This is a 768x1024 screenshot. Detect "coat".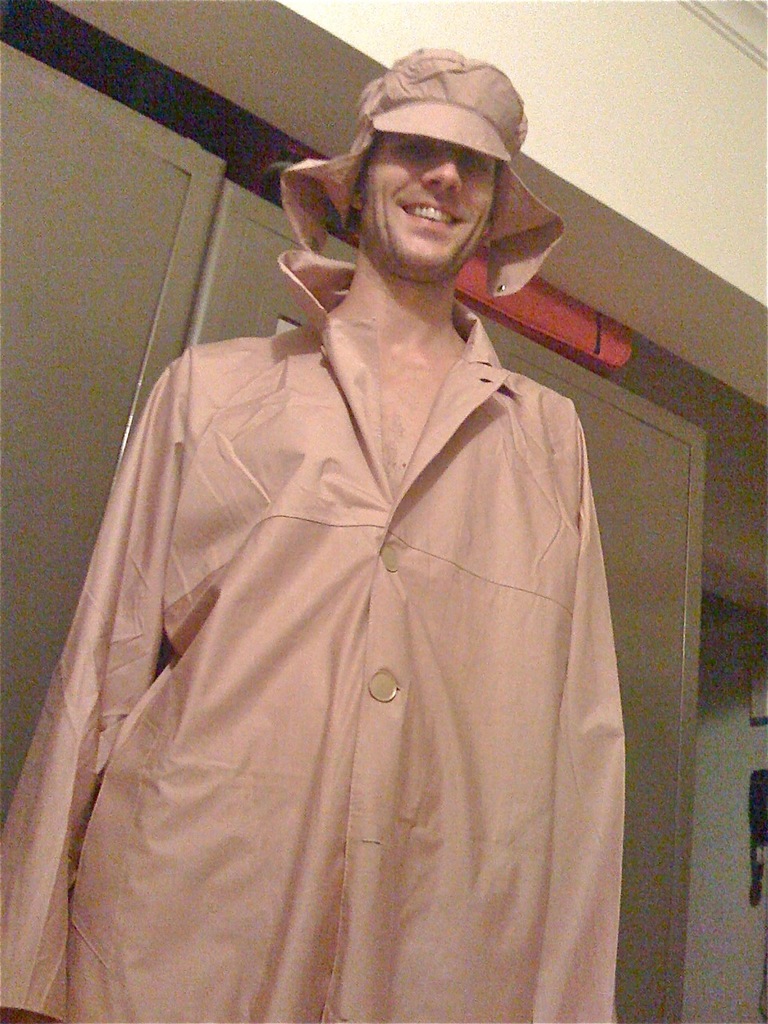
<box>67,241,656,1003</box>.
